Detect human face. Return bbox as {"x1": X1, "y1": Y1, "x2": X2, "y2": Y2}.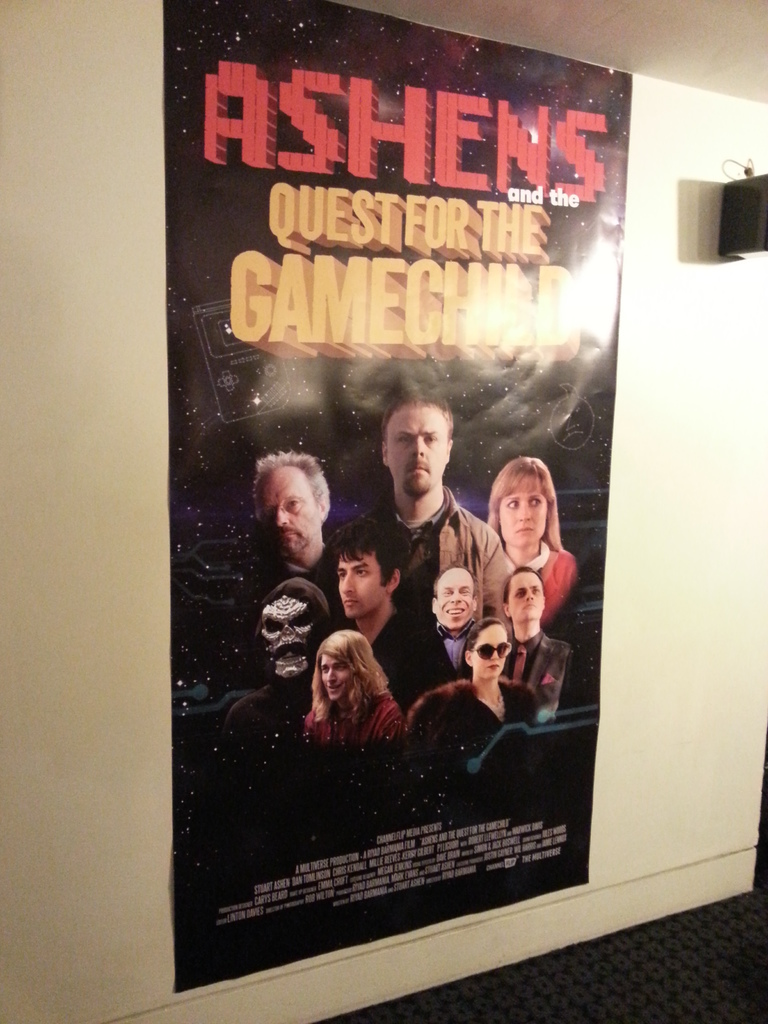
{"x1": 255, "y1": 457, "x2": 314, "y2": 562}.
